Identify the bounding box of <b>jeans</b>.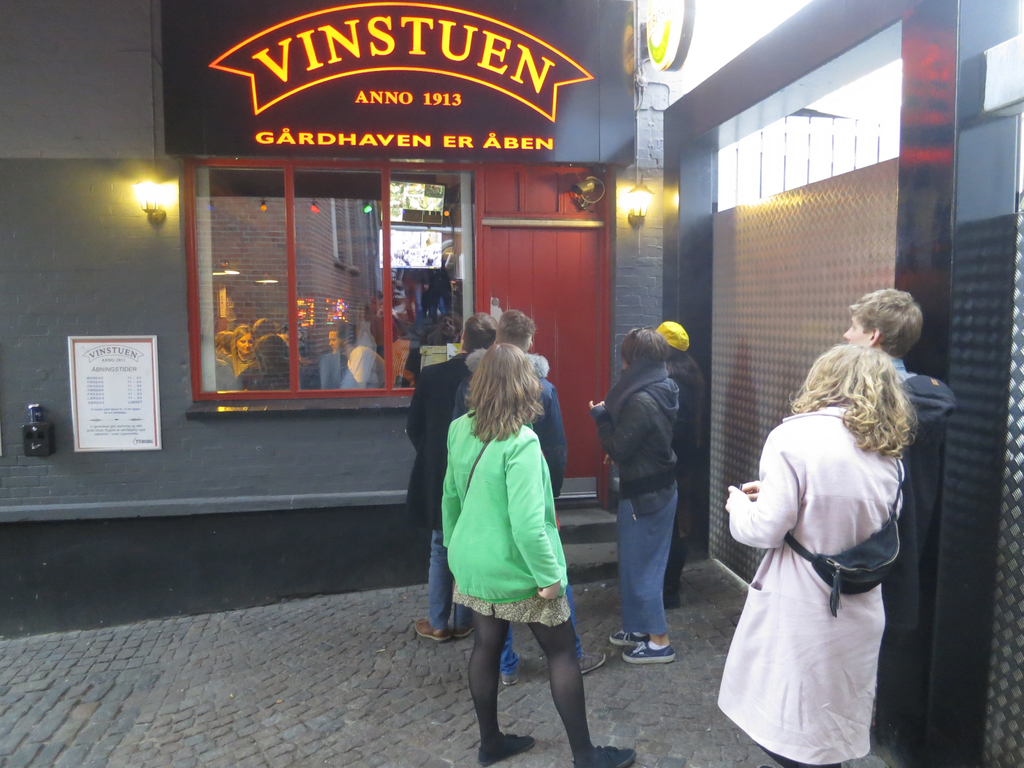
601:421:699:667.
